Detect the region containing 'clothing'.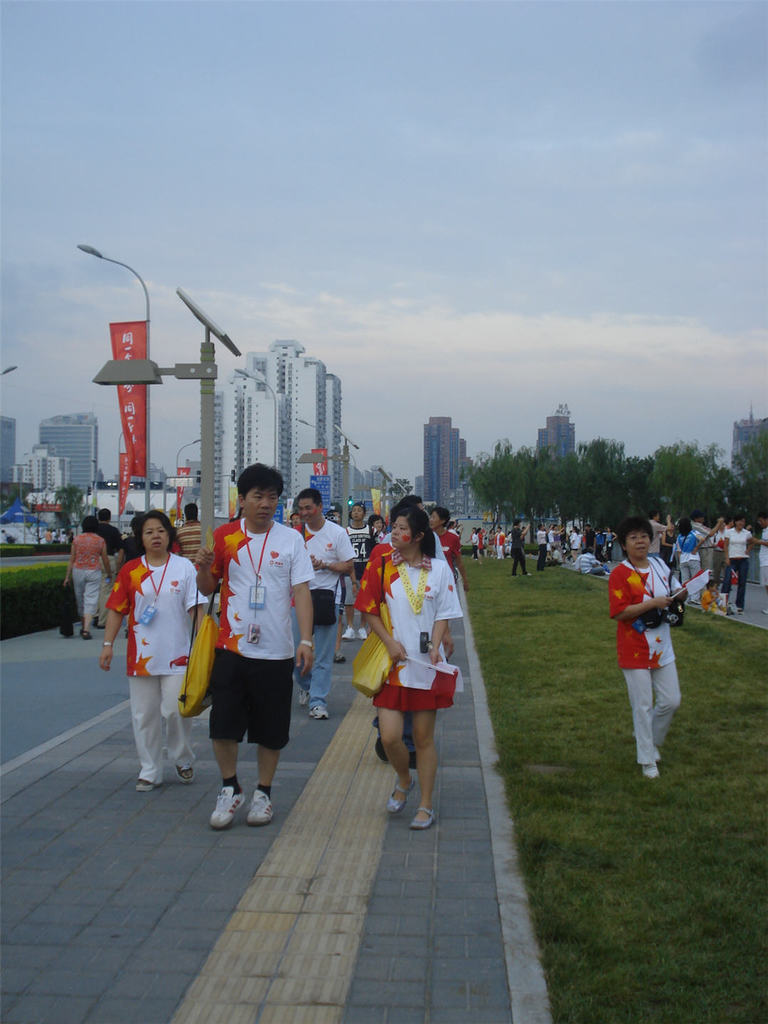
left=349, top=551, right=463, bottom=710.
